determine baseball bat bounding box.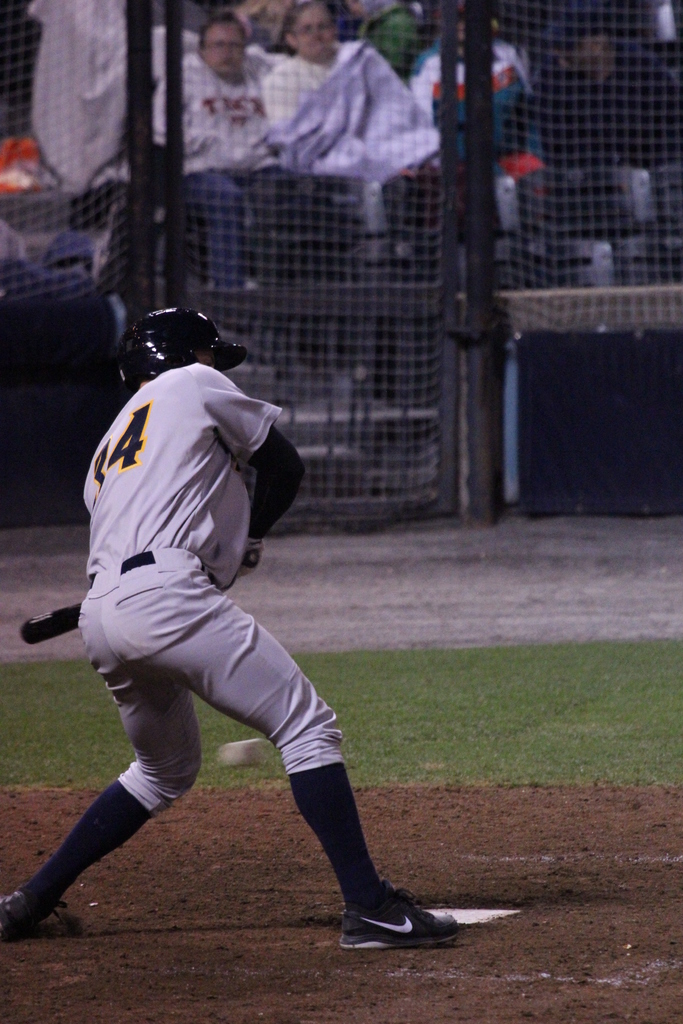
Determined: box(21, 595, 83, 648).
